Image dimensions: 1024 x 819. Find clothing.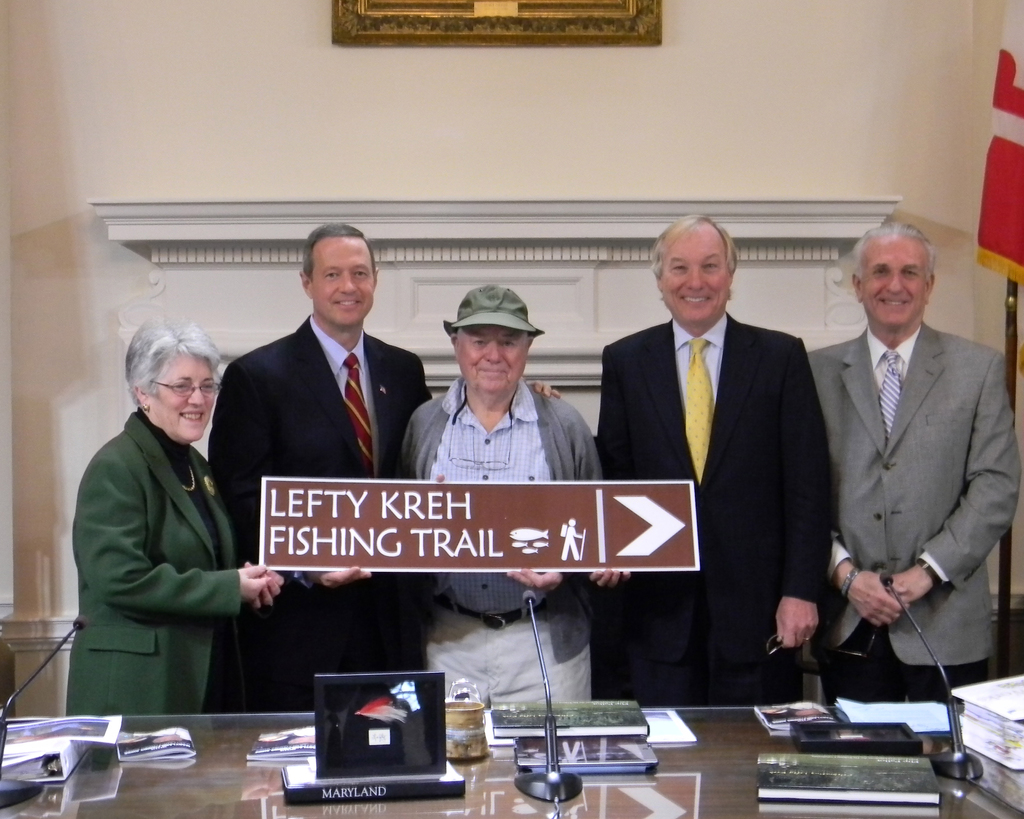
region(807, 317, 1016, 681).
